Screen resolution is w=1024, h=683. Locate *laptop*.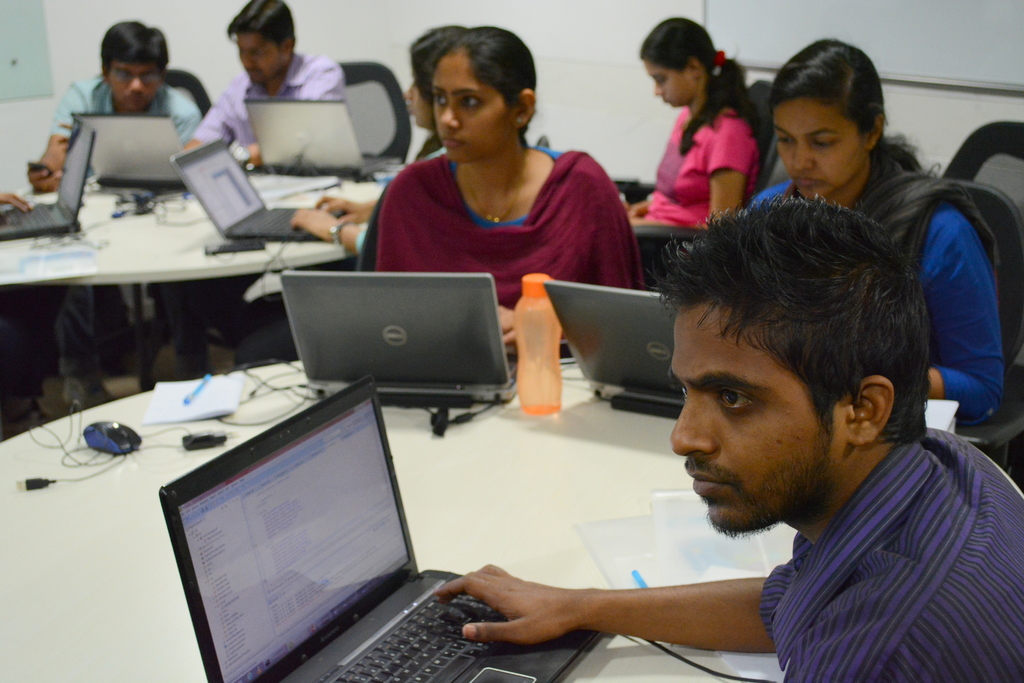
region(244, 101, 401, 179).
